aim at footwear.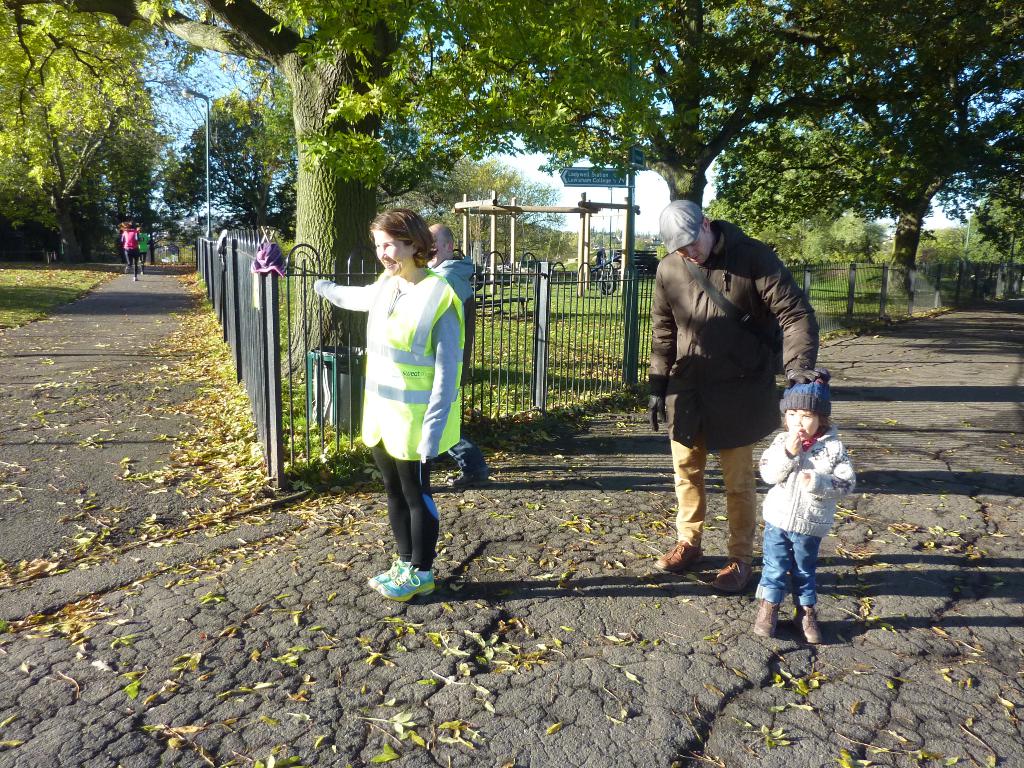
Aimed at detection(442, 468, 493, 491).
